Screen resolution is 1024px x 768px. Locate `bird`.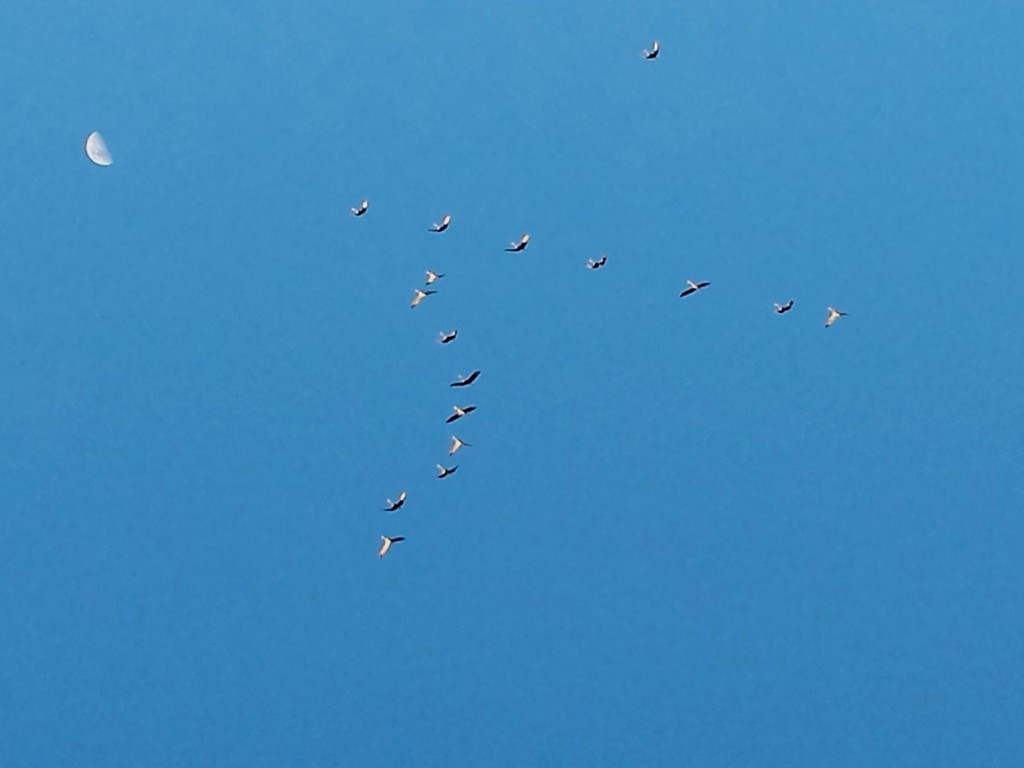
428/214/452/233.
